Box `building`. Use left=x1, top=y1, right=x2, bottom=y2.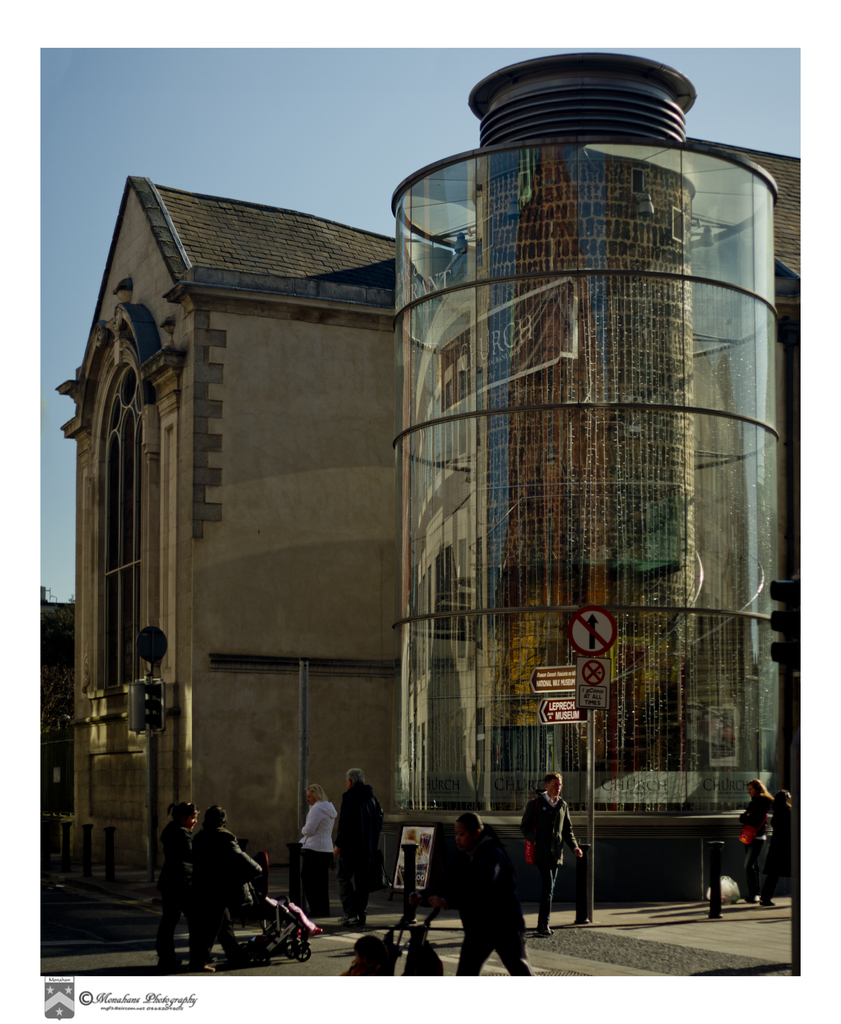
left=58, top=174, right=532, bottom=930.
